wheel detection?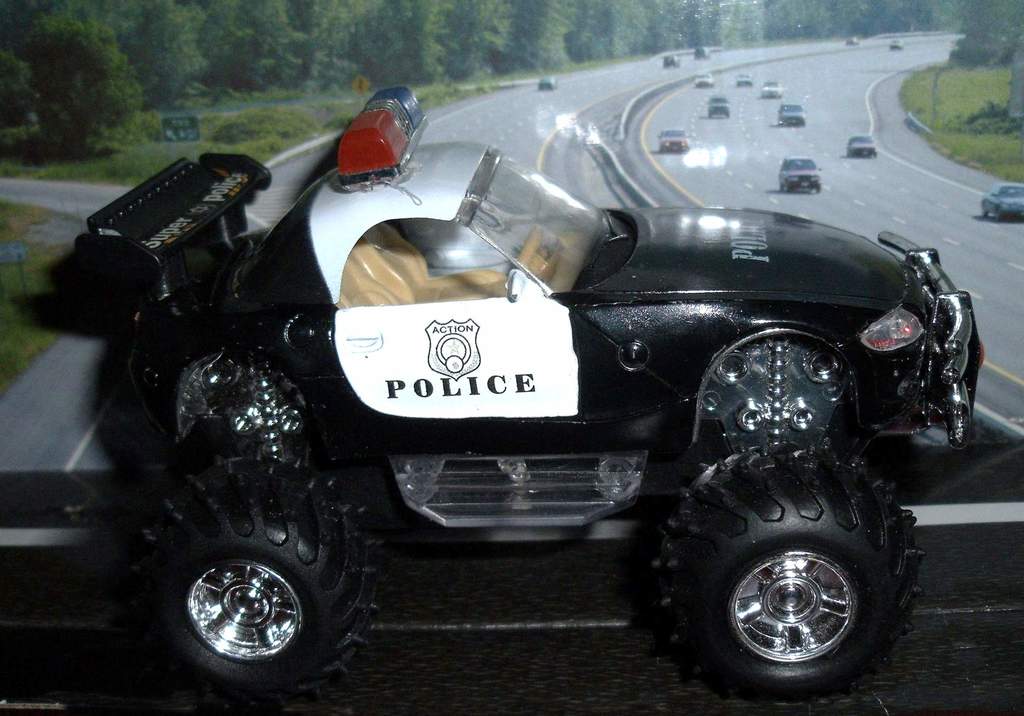
left=509, top=225, right=551, bottom=276
